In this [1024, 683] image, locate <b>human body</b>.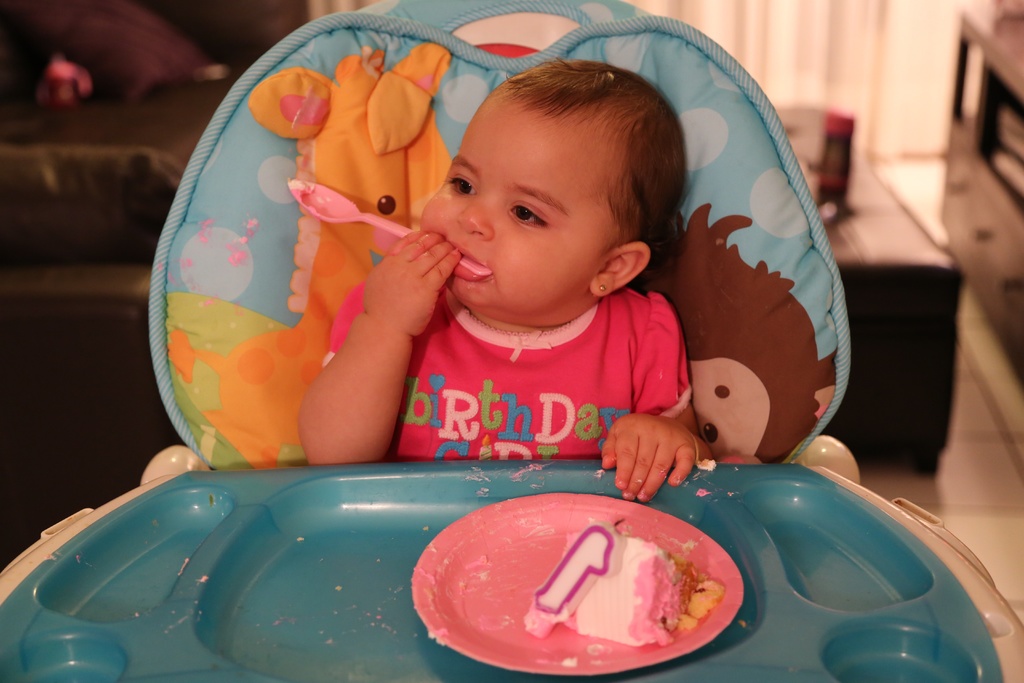
Bounding box: {"x1": 300, "y1": 57, "x2": 714, "y2": 502}.
